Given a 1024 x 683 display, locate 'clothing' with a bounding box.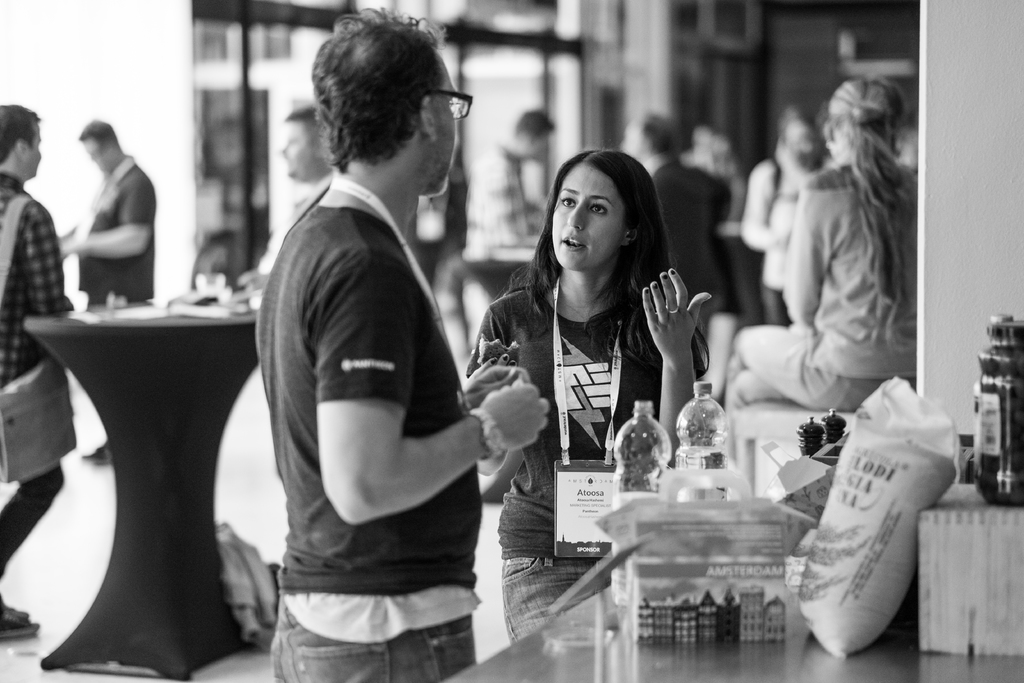
Located: detection(649, 158, 734, 318).
